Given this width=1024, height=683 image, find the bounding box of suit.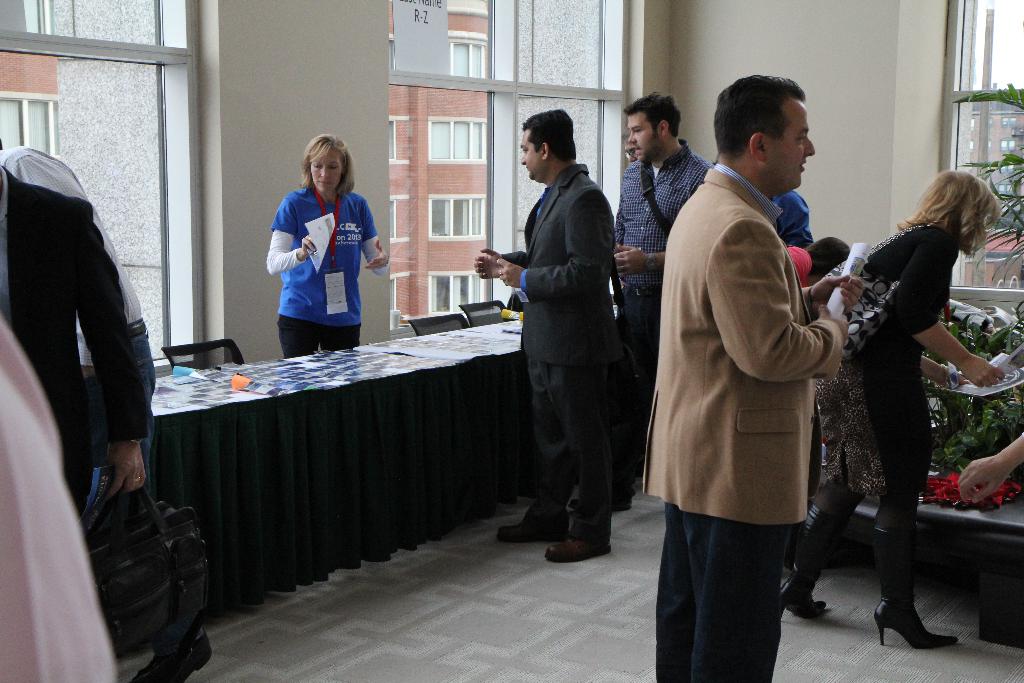
(x1=636, y1=161, x2=844, y2=682).
